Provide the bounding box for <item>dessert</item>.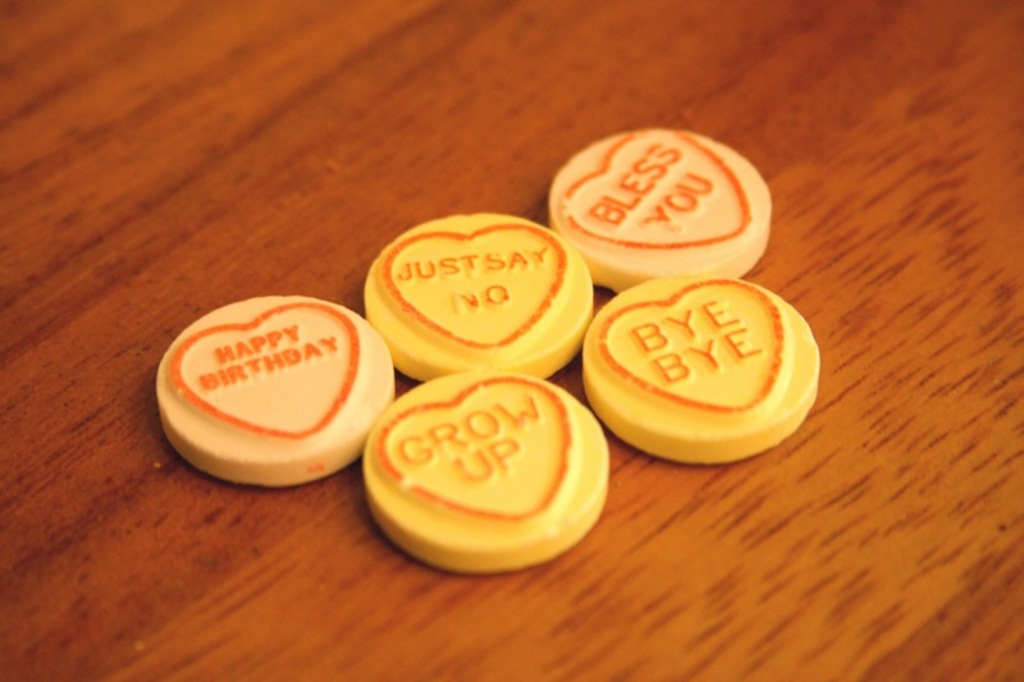
364 215 598 380.
